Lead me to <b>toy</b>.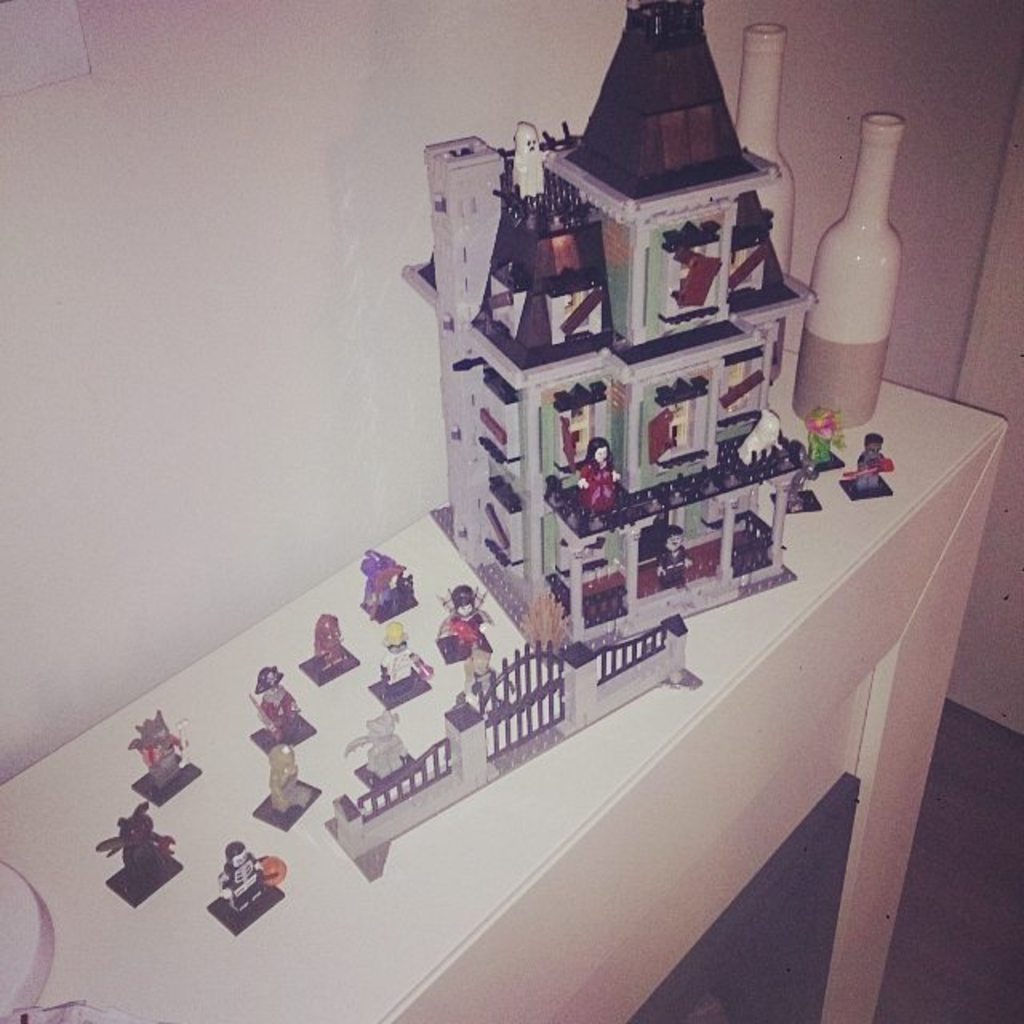
Lead to region(322, 608, 704, 885).
